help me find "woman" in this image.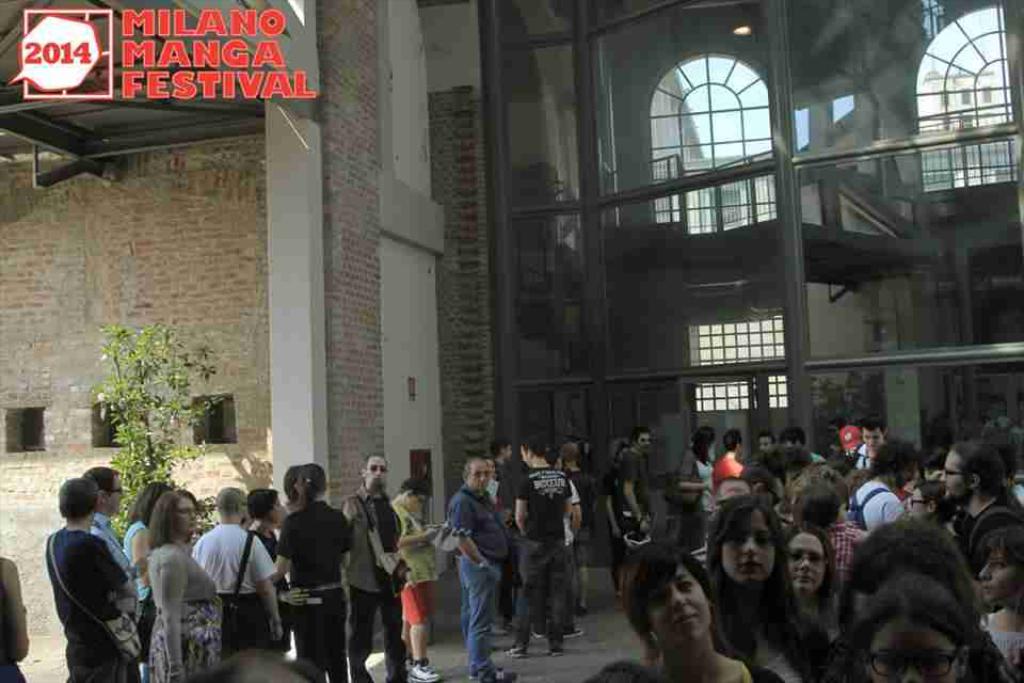
Found it: select_region(244, 486, 292, 640).
